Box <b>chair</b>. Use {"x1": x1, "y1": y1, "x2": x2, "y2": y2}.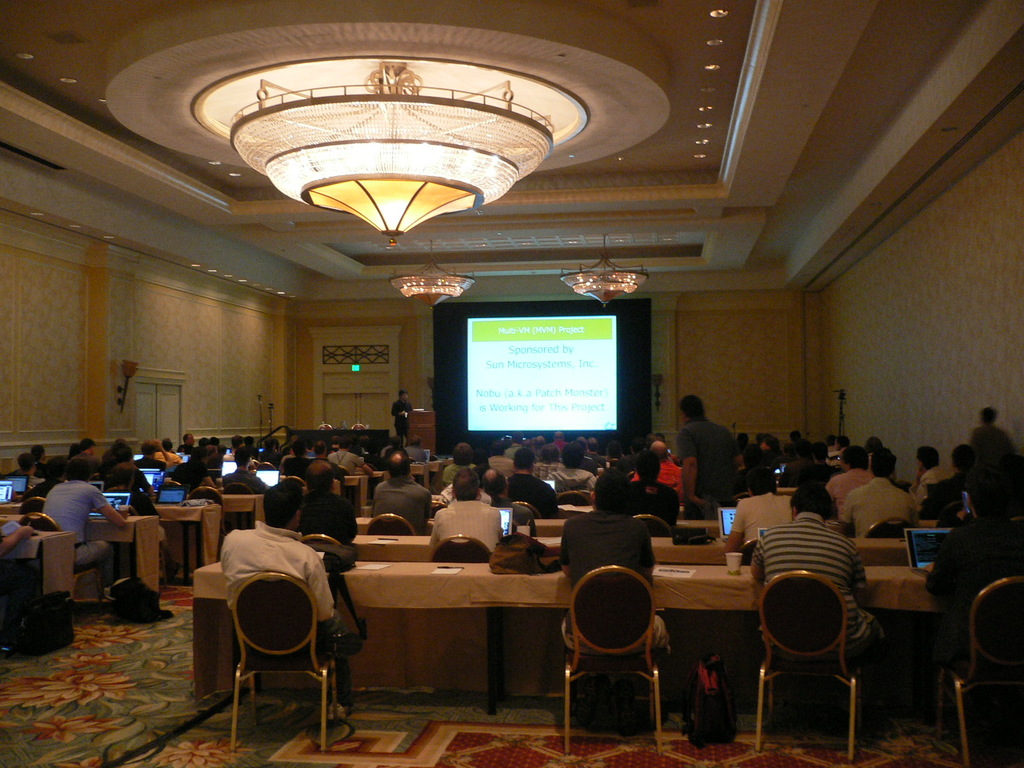
{"x1": 362, "y1": 512, "x2": 416, "y2": 540}.
